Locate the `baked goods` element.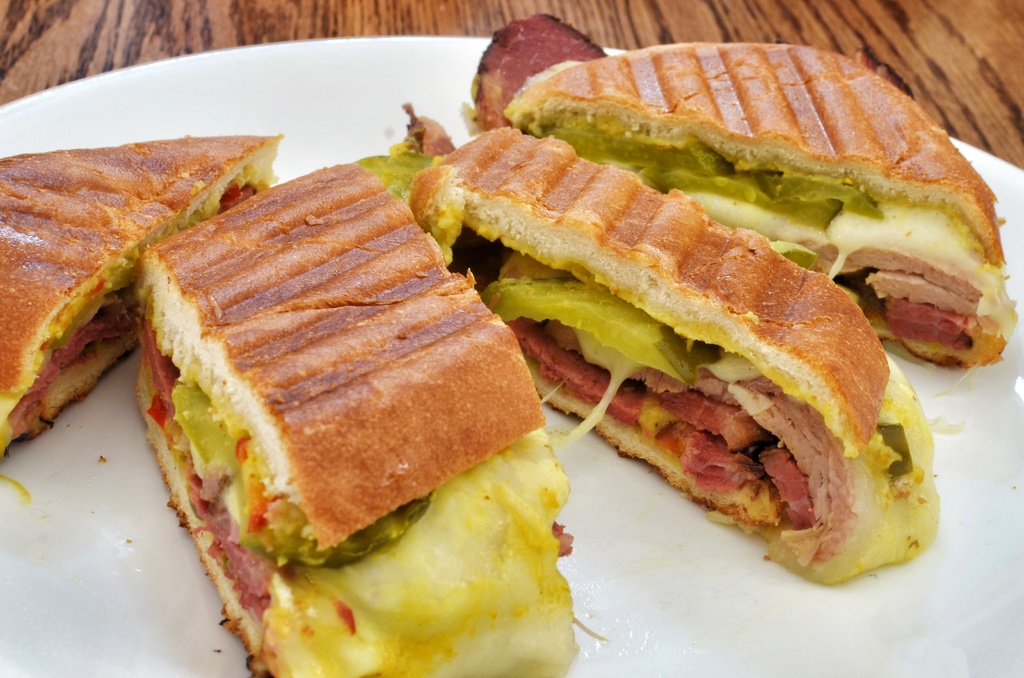
Element bbox: <bbox>400, 127, 939, 581</bbox>.
